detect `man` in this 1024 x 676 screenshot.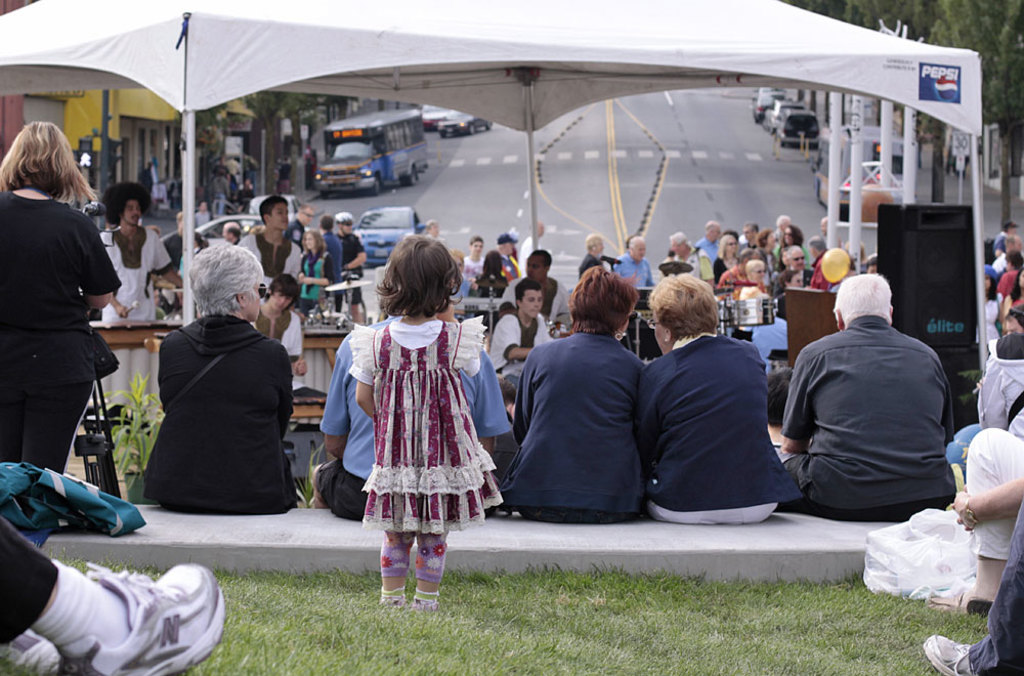
Detection: (243,193,302,289).
